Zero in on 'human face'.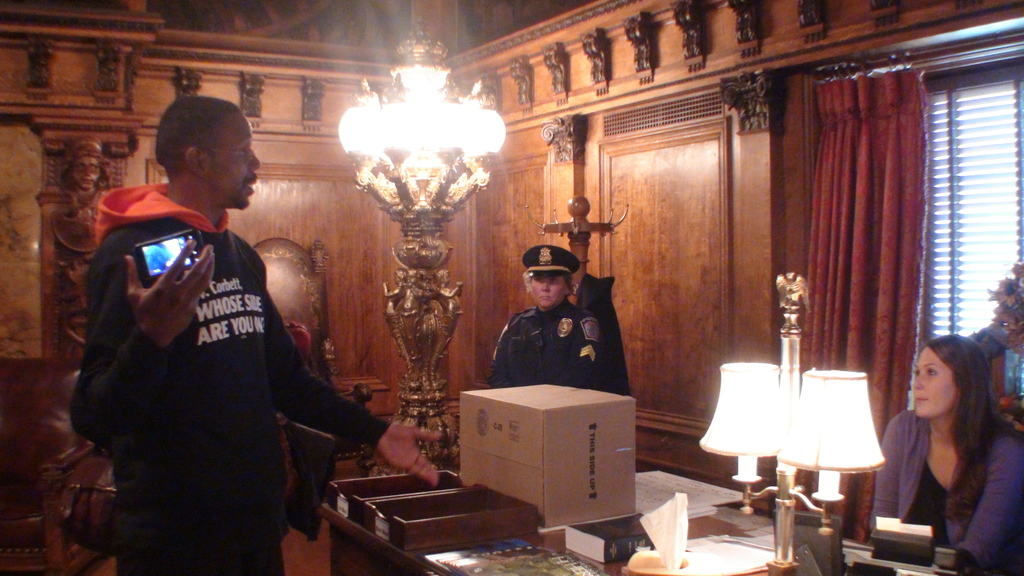
Zeroed in: 521, 263, 570, 313.
